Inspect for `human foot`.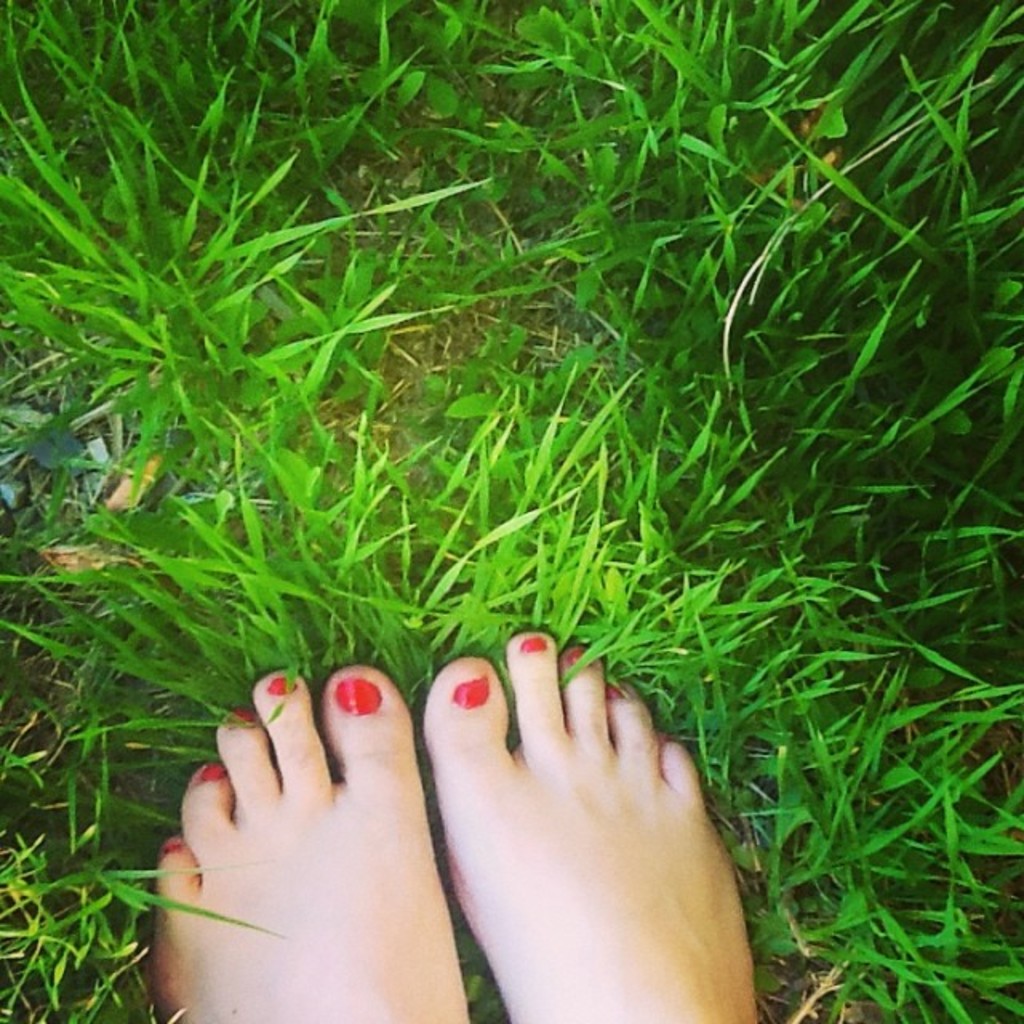
Inspection: select_region(152, 662, 474, 1022).
